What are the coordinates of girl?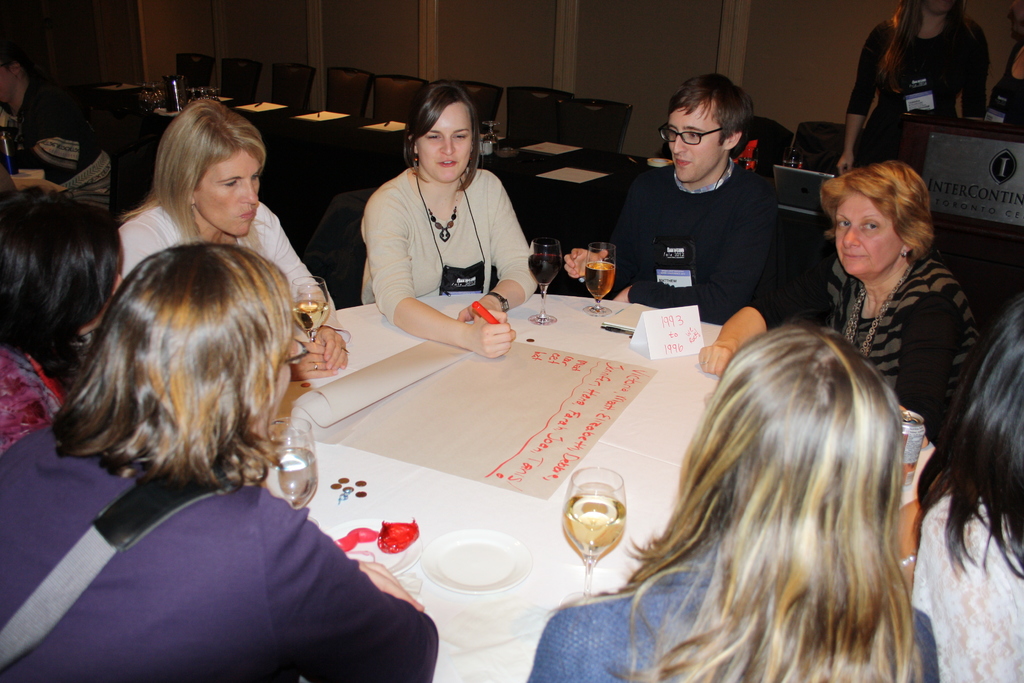
356, 85, 538, 357.
